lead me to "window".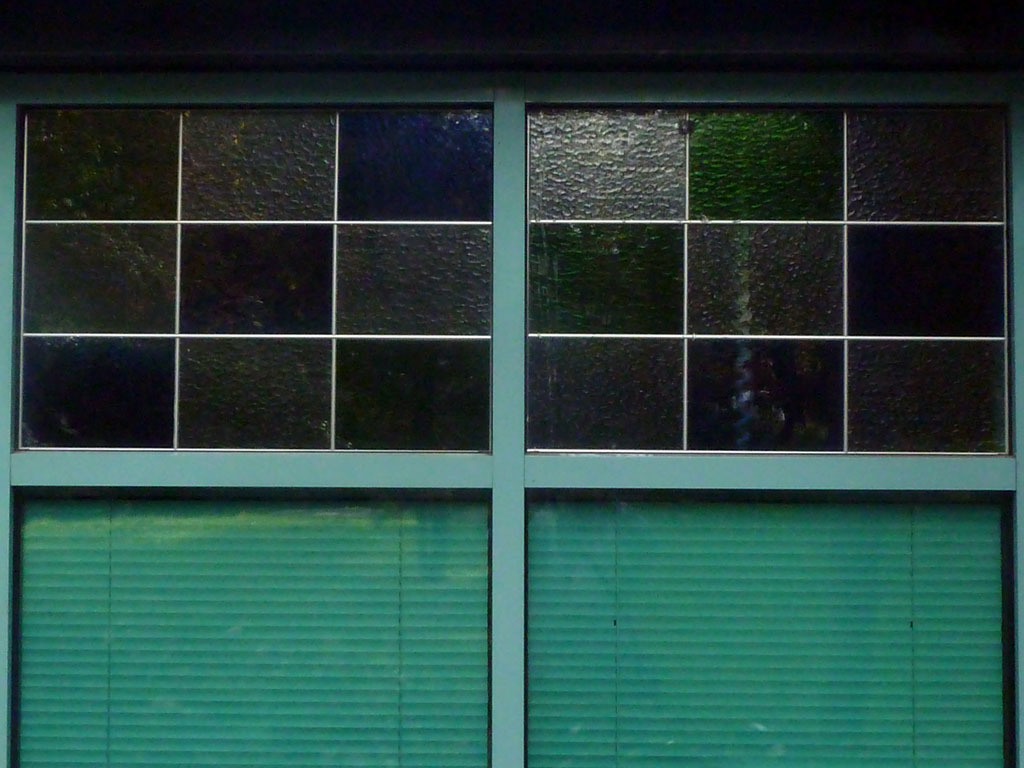
Lead to l=521, t=105, r=1011, b=455.
